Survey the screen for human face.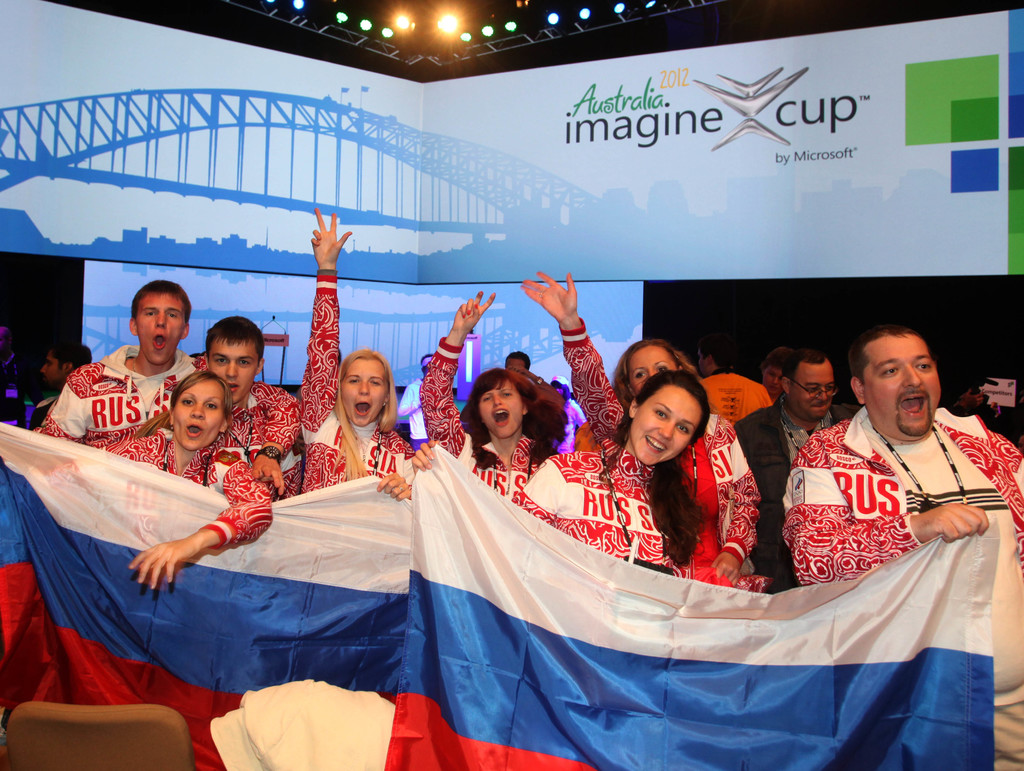
Survey found: detection(481, 382, 524, 438).
